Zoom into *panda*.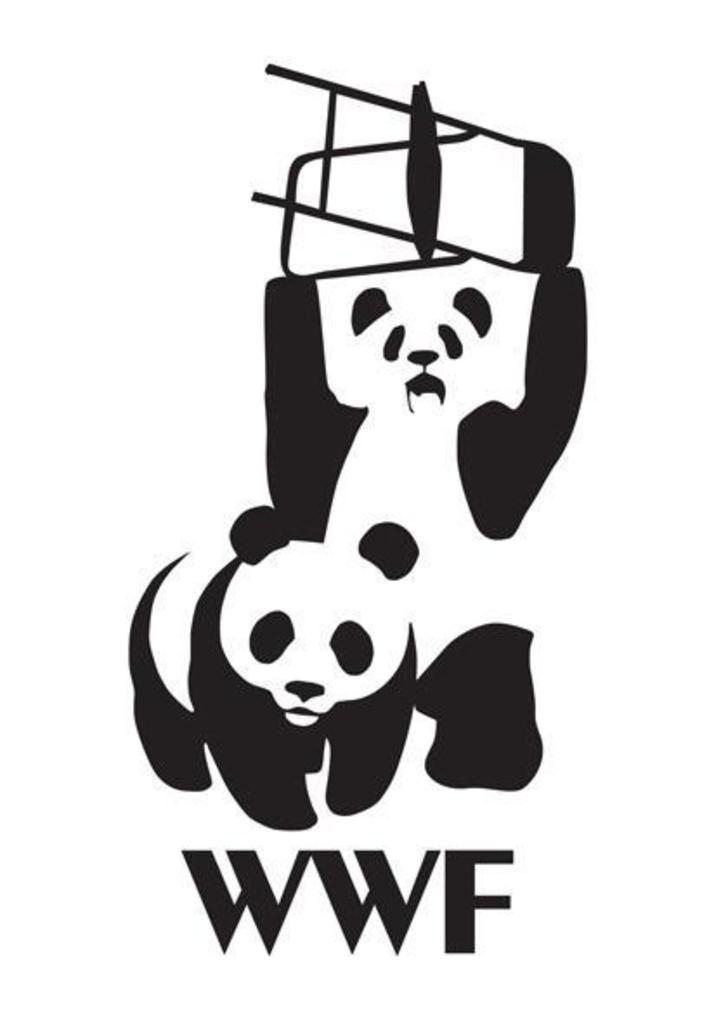
Zoom target: bbox=[262, 265, 591, 792].
